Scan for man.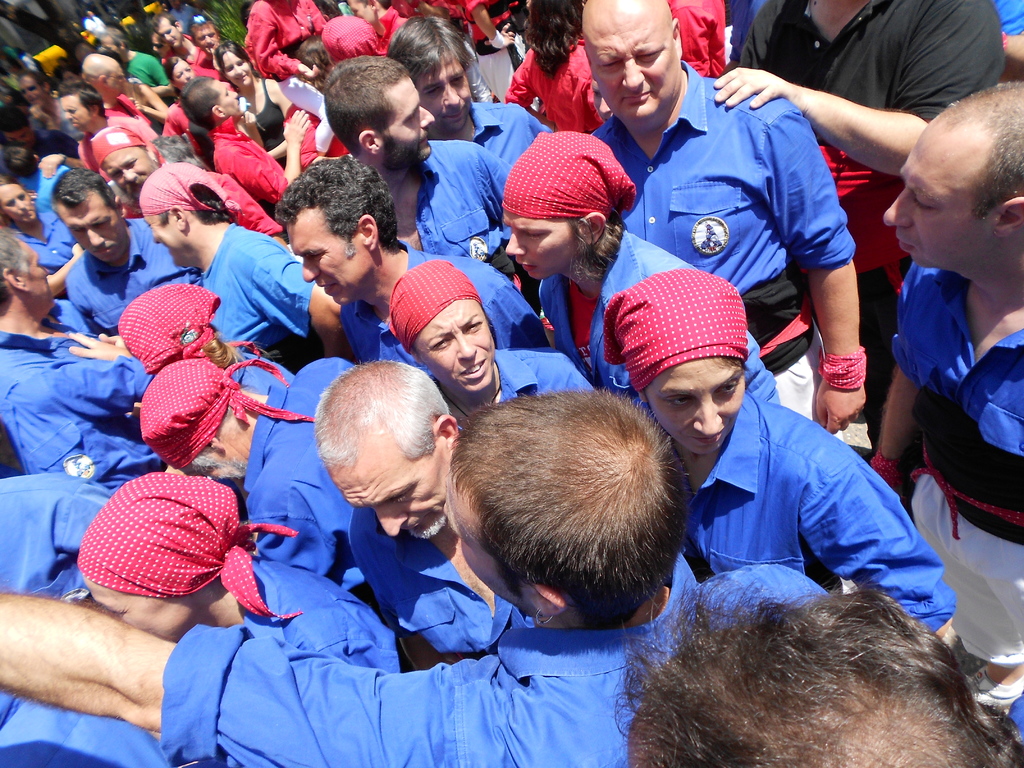
Scan result: (x1=103, y1=124, x2=281, y2=246).
